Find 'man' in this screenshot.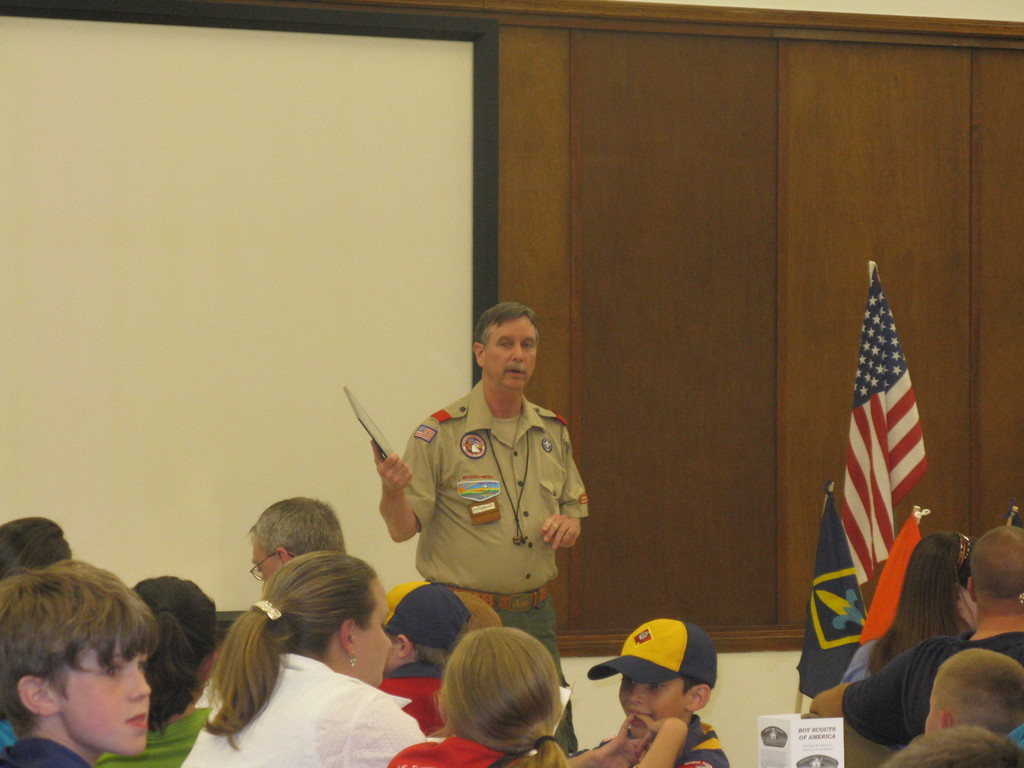
The bounding box for 'man' is (244,495,349,584).
